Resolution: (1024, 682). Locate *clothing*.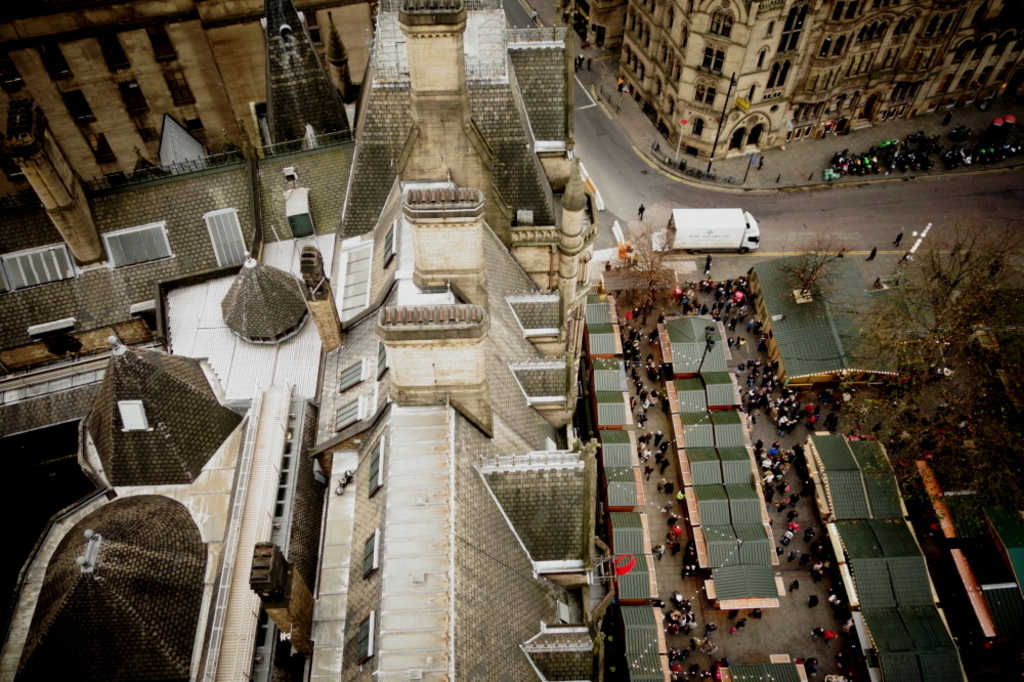
BBox(599, 256, 614, 275).
